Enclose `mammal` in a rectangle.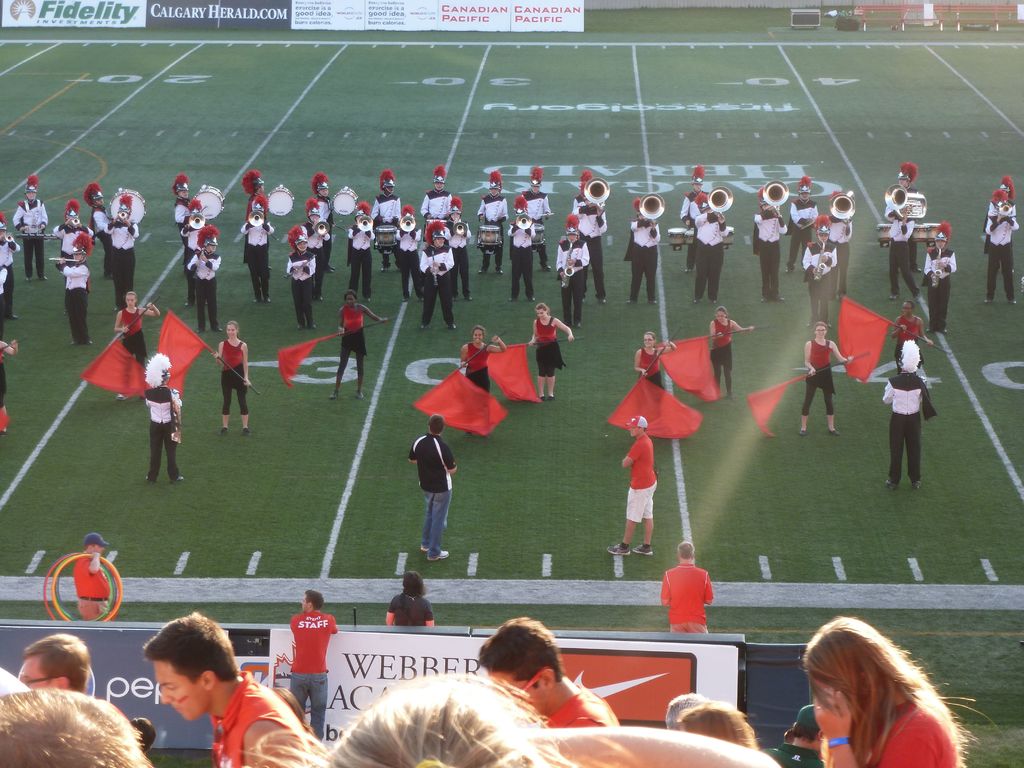
<region>774, 703, 832, 767</region>.
